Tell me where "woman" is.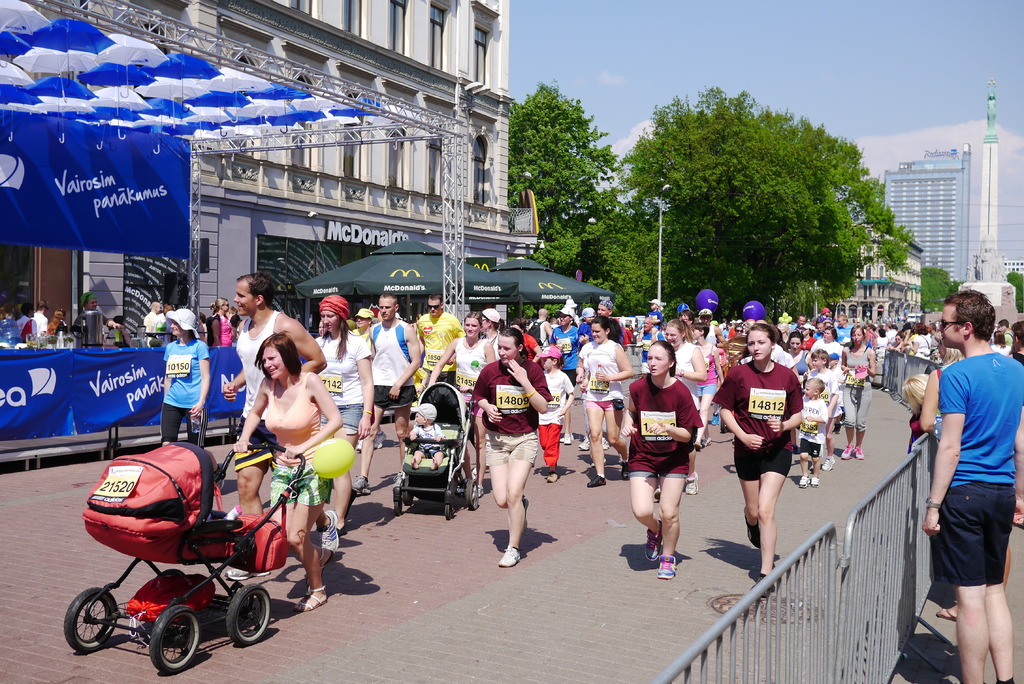
"woman" is at 234, 332, 345, 613.
